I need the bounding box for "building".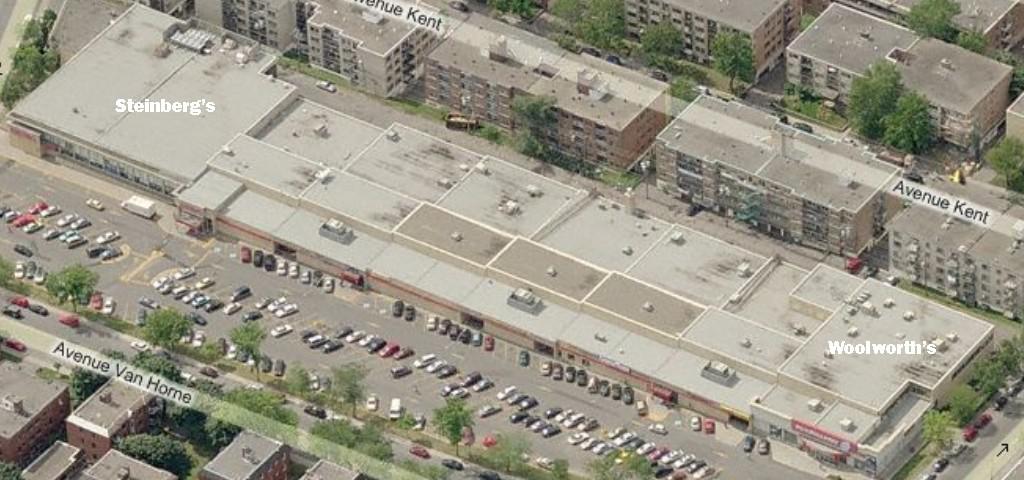
Here it is: 650:93:907:255.
